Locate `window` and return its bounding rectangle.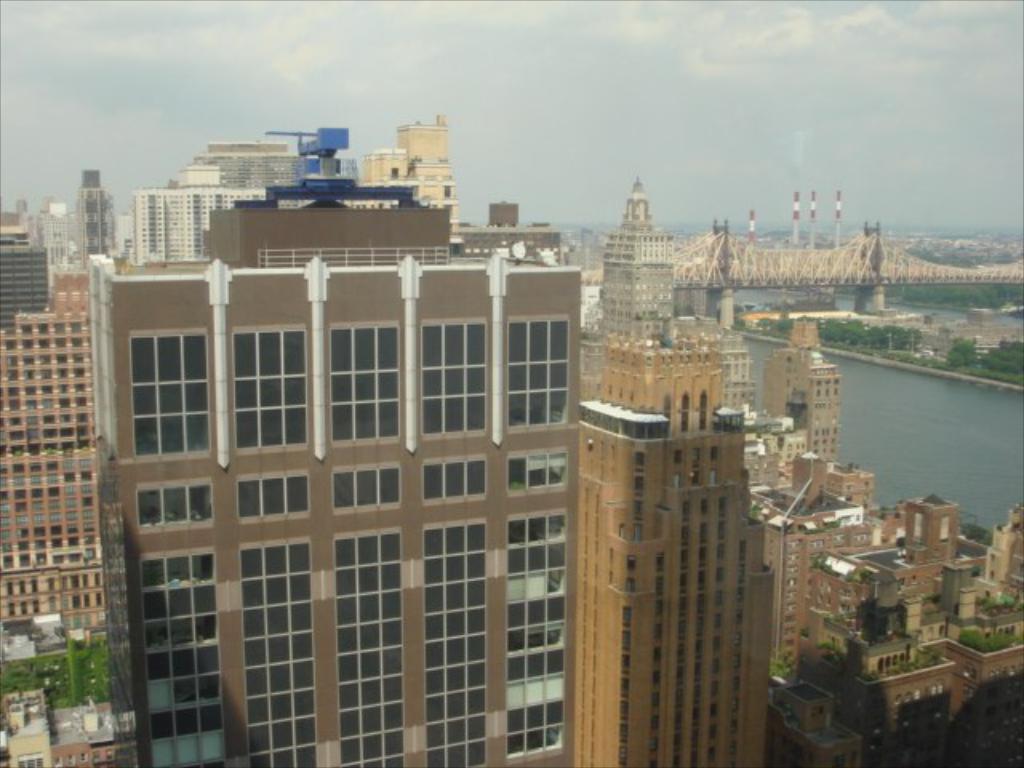
region(245, 542, 318, 766).
